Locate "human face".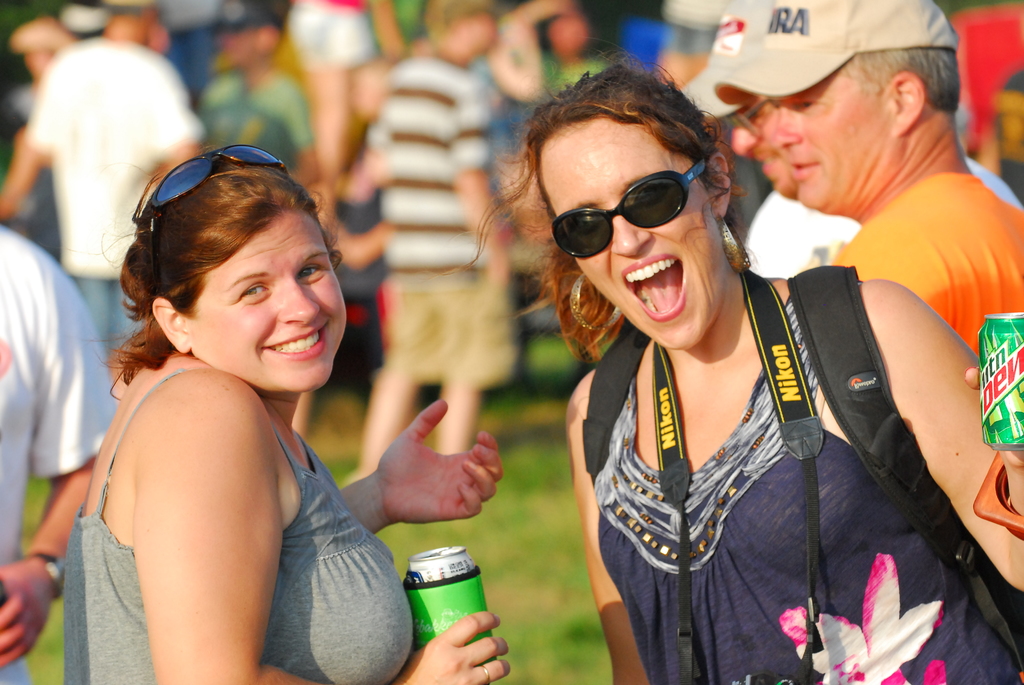
Bounding box: [538, 120, 730, 348].
